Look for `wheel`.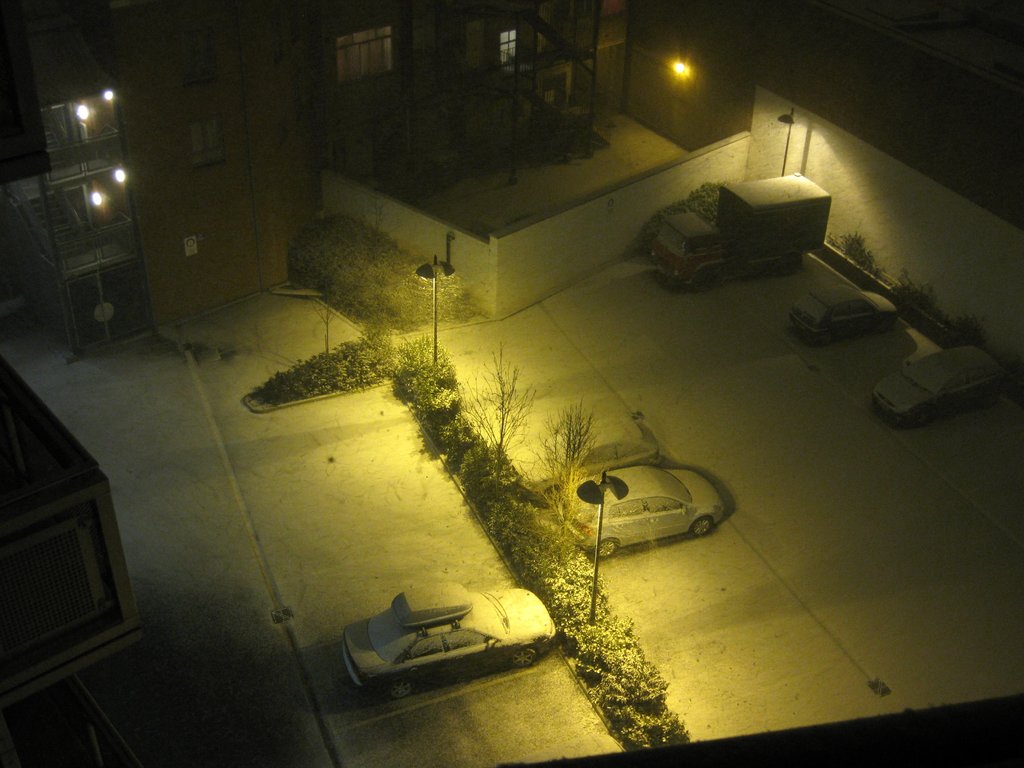
Found: l=690, t=516, r=715, b=537.
